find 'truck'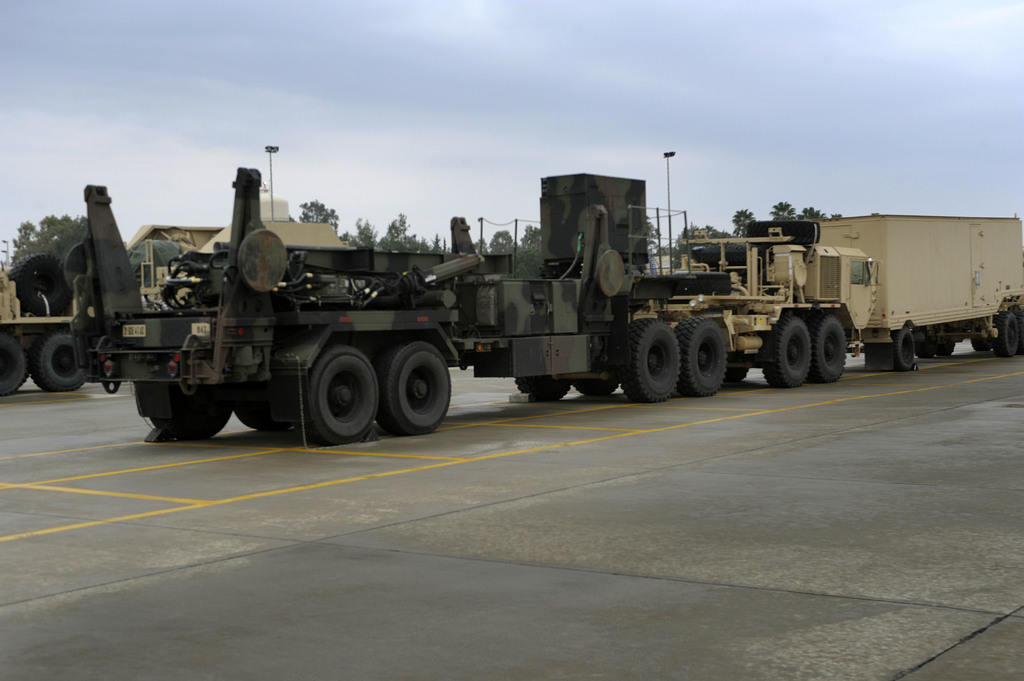
0 211 355 411
